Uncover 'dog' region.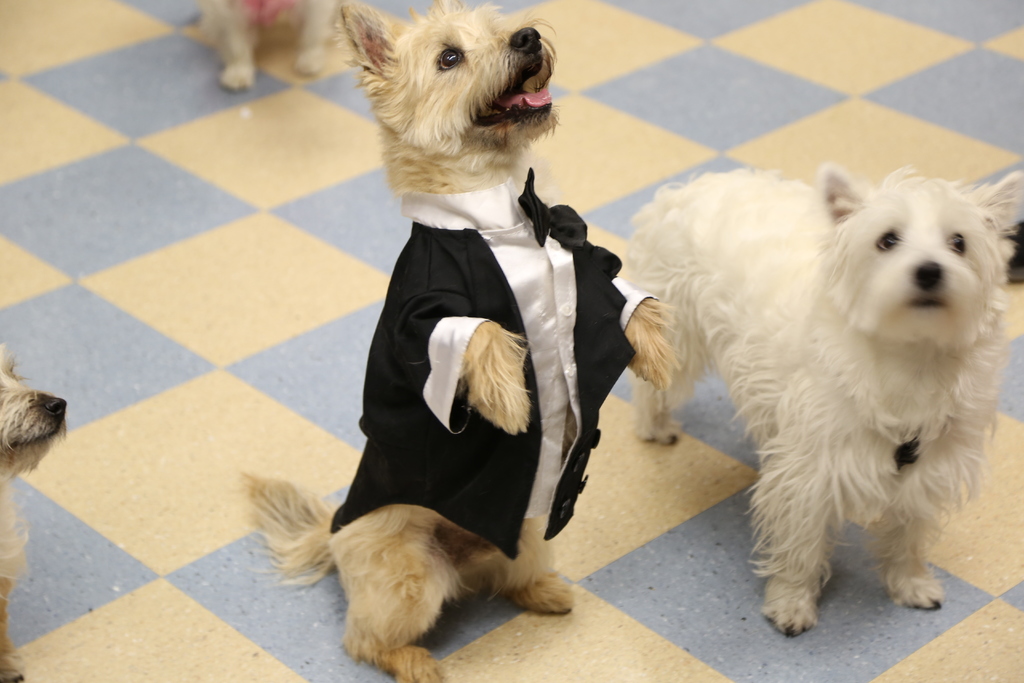
Uncovered: l=0, t=340, r=68, b=682.
